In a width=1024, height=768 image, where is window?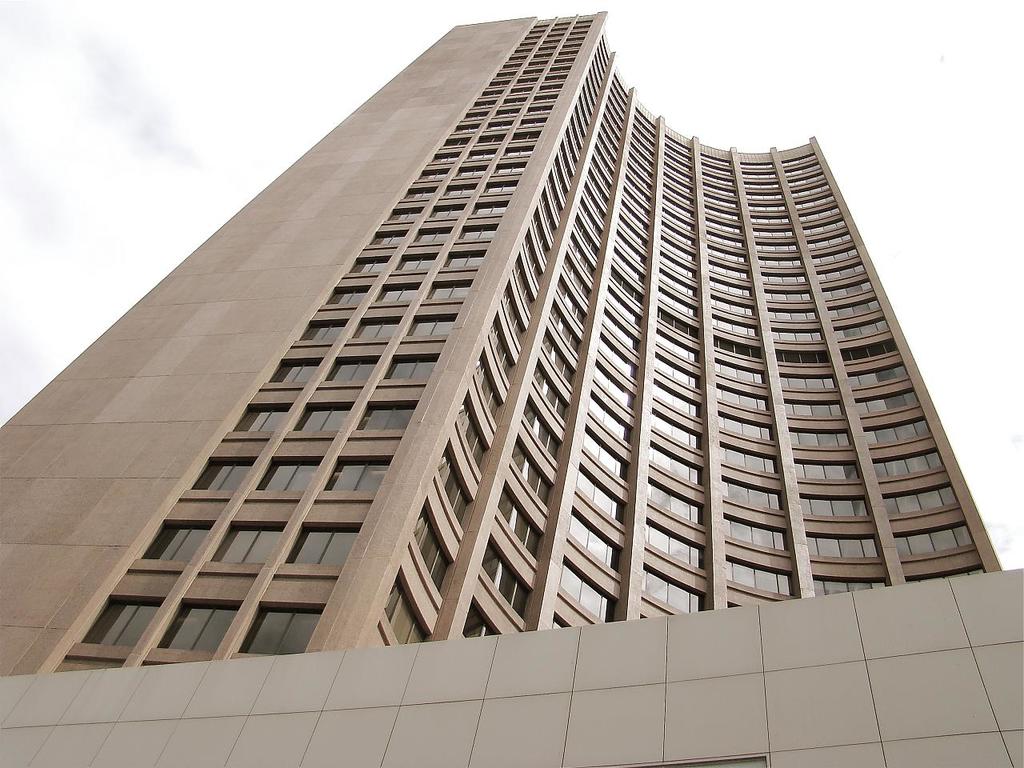
detection(135, 521, 211, 567).
